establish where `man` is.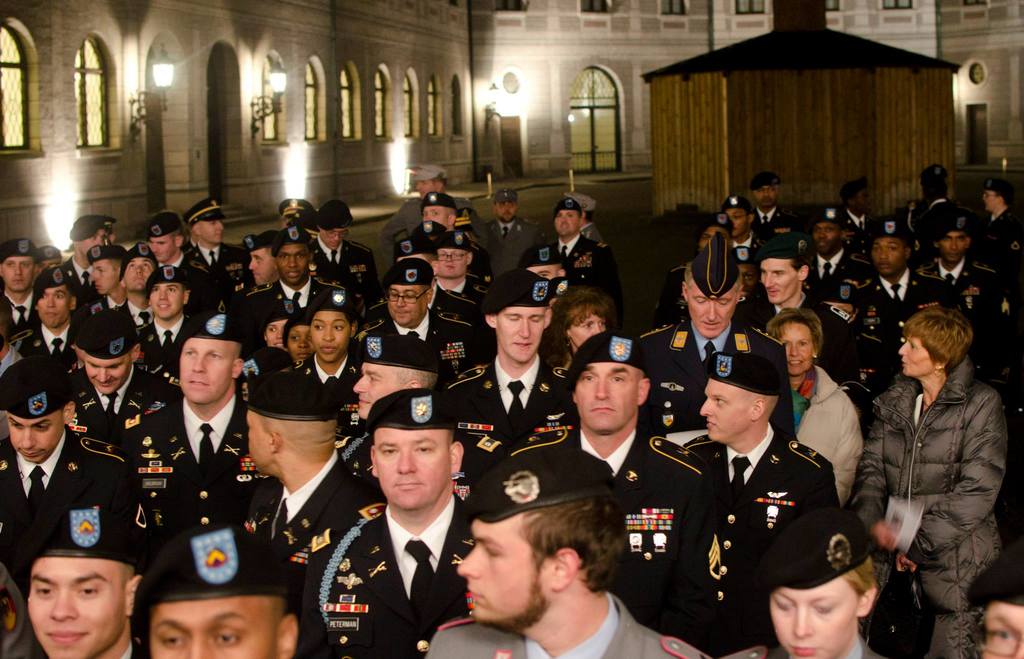
Established at BBox(518, 332, 701, 639).
